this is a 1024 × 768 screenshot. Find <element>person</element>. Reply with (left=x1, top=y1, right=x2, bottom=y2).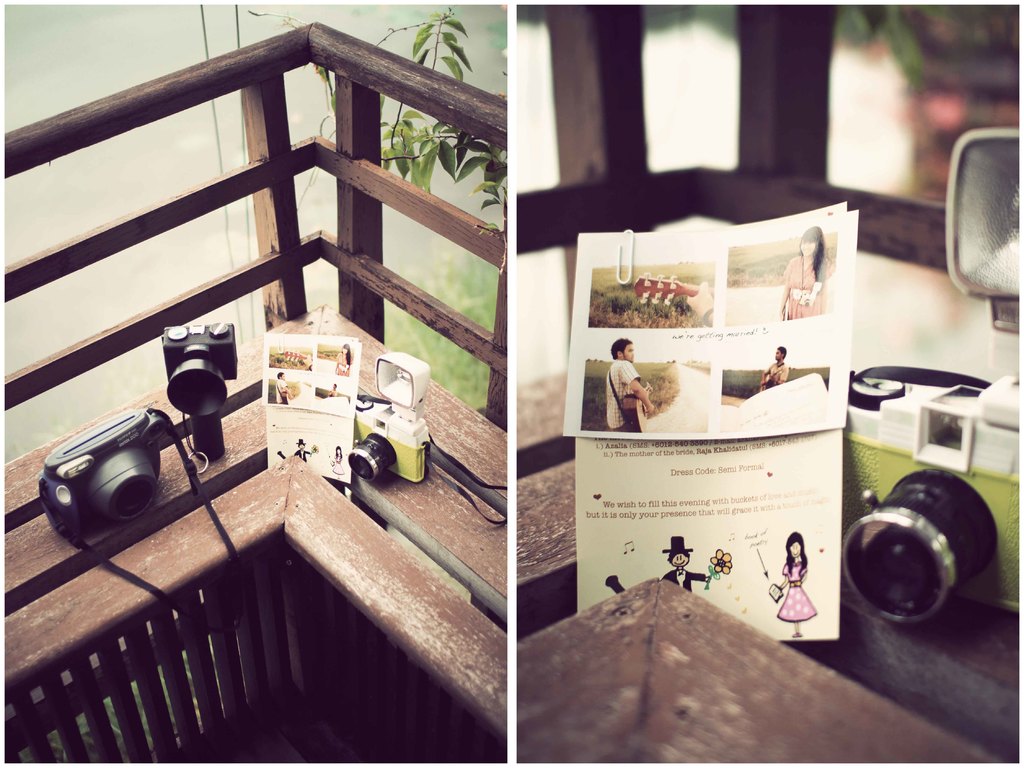
(left=292, top=438, right=314, bottom=461).
